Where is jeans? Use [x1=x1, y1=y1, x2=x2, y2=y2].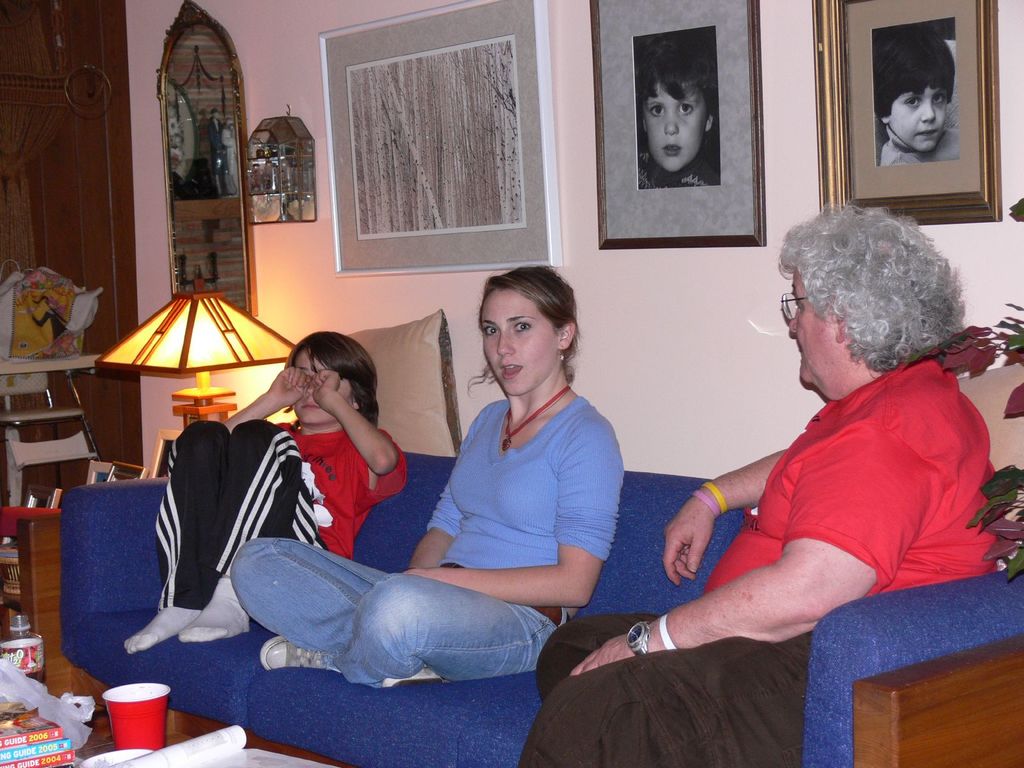
[x1=229, y1=538, x2=567, y2=691].
